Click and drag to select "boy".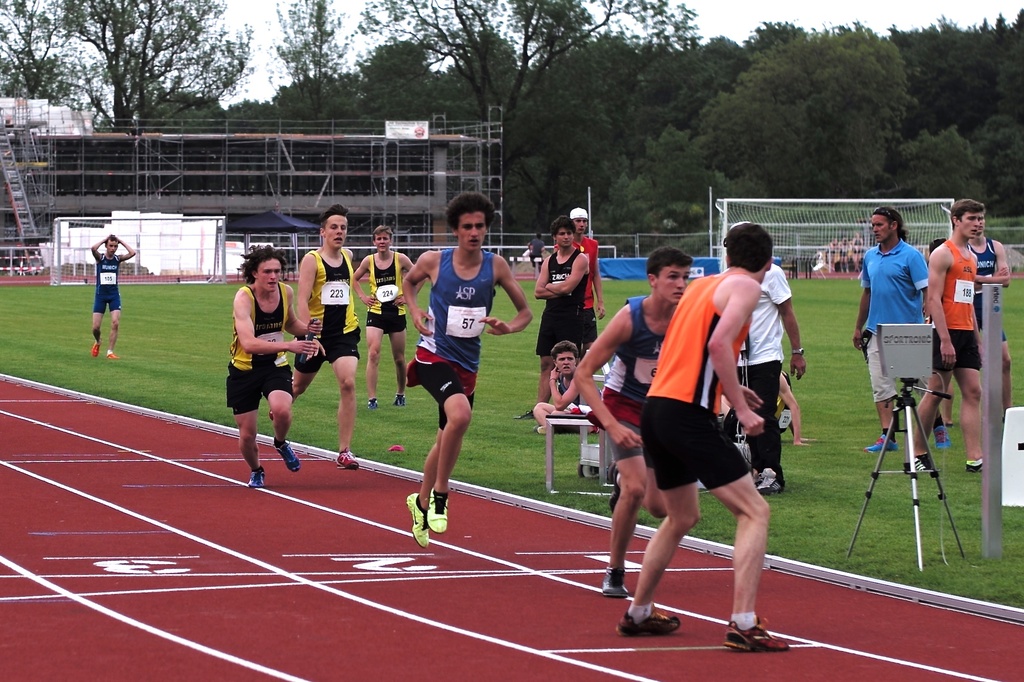
Selection: x1=93, y1=236, x2=138, y2=357.
